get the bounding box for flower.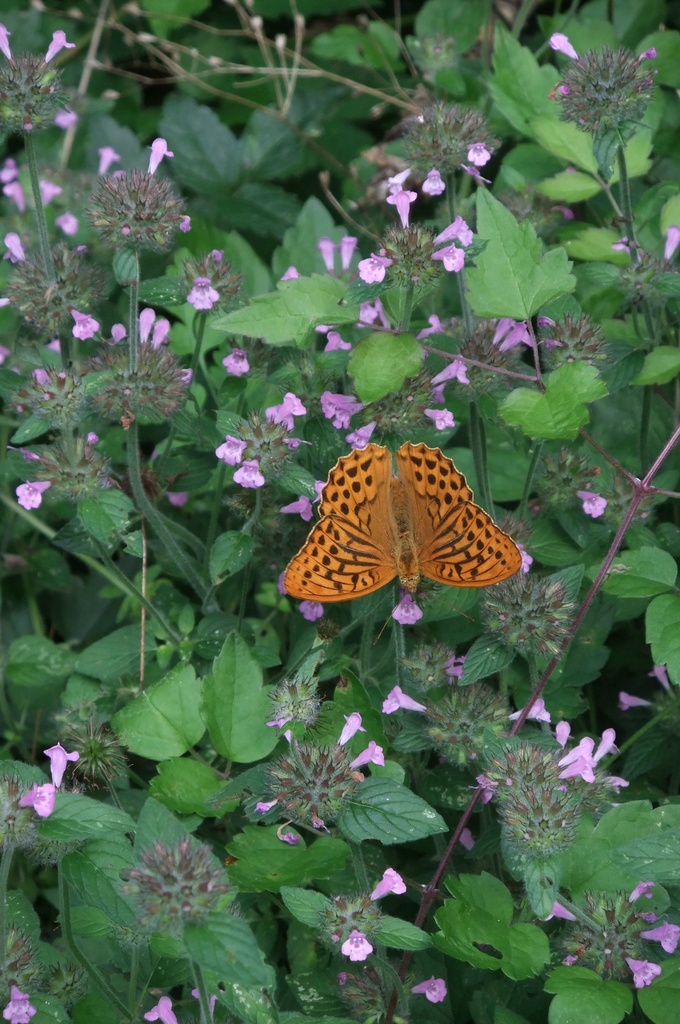
429/245/465/275.
